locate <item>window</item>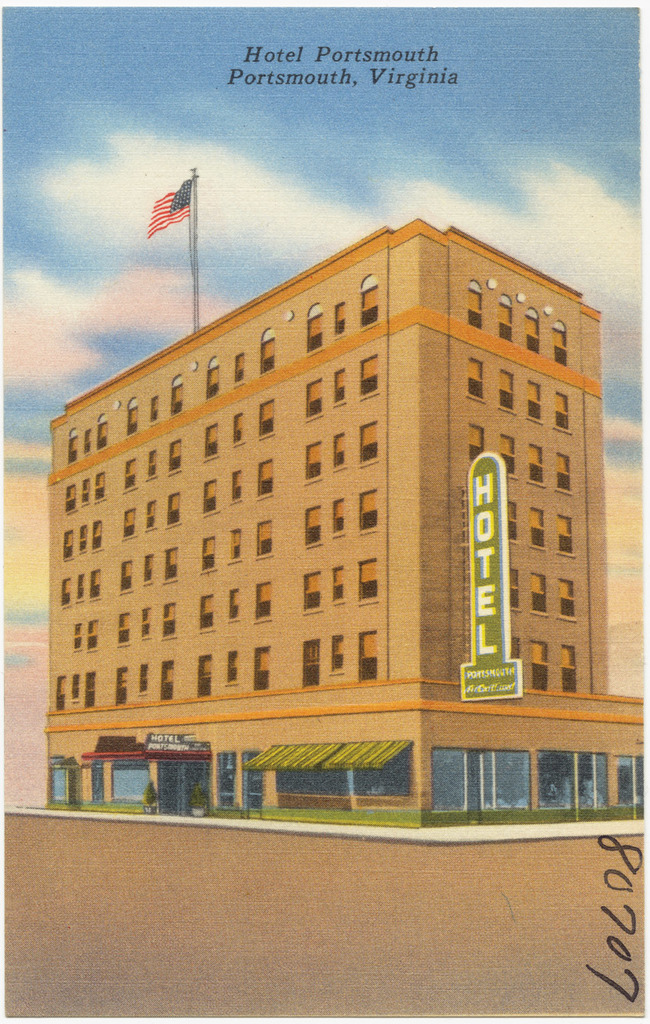
(left=440, top=730, right=520, bottom=817)
